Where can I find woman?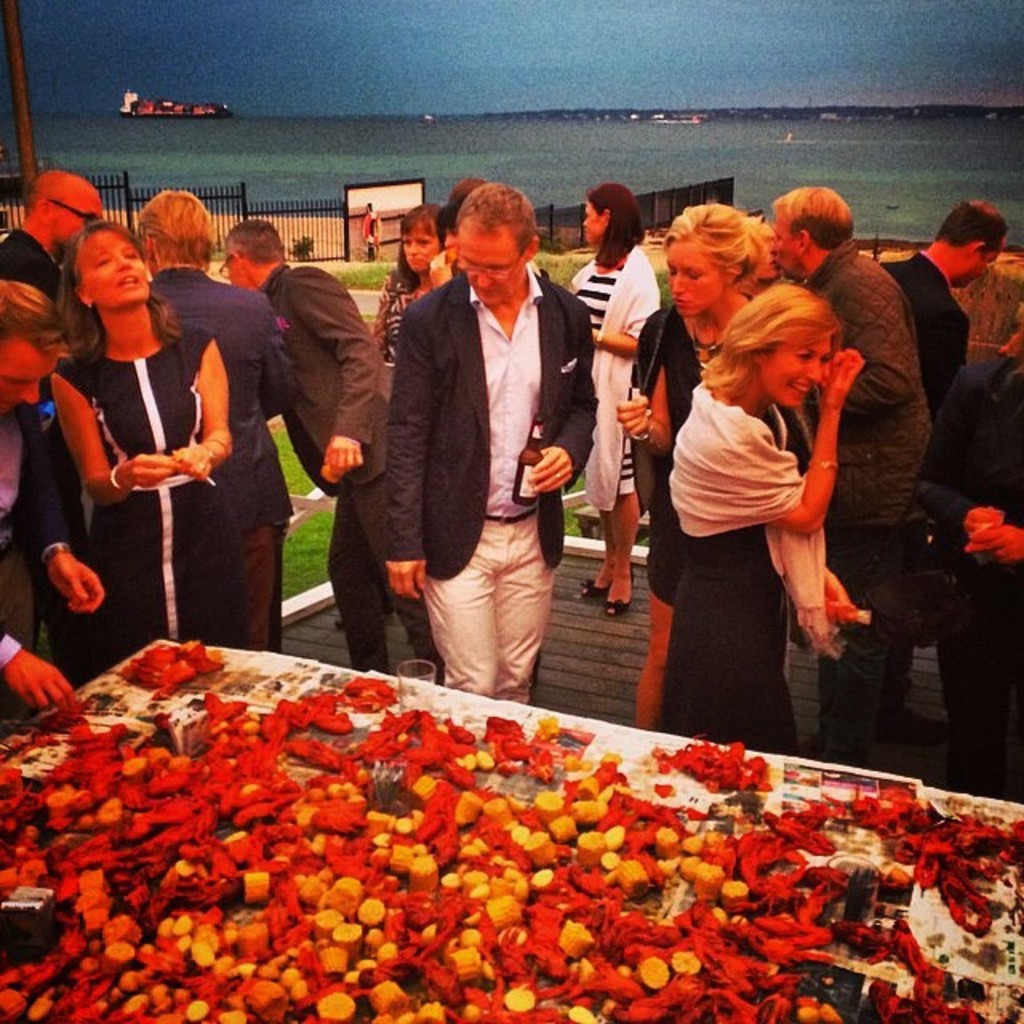
You can find it at [38,213,253,680].
